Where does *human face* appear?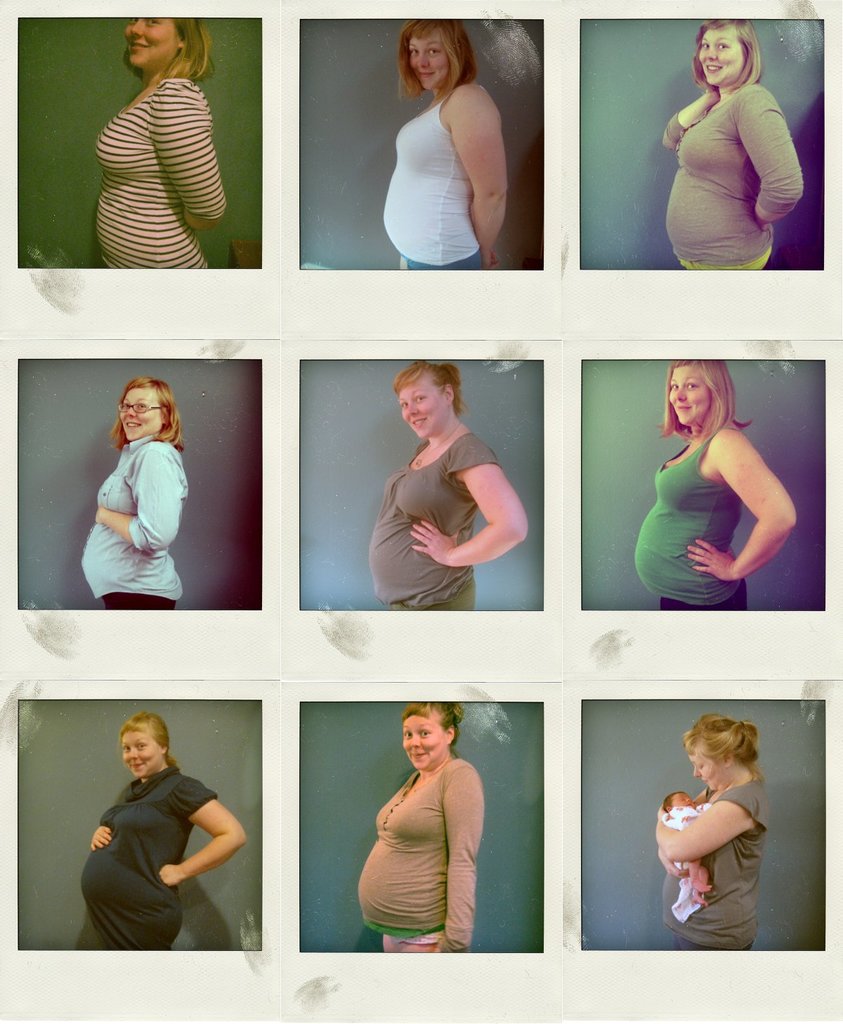
Appears at detection(698, 24, 740, 86).
